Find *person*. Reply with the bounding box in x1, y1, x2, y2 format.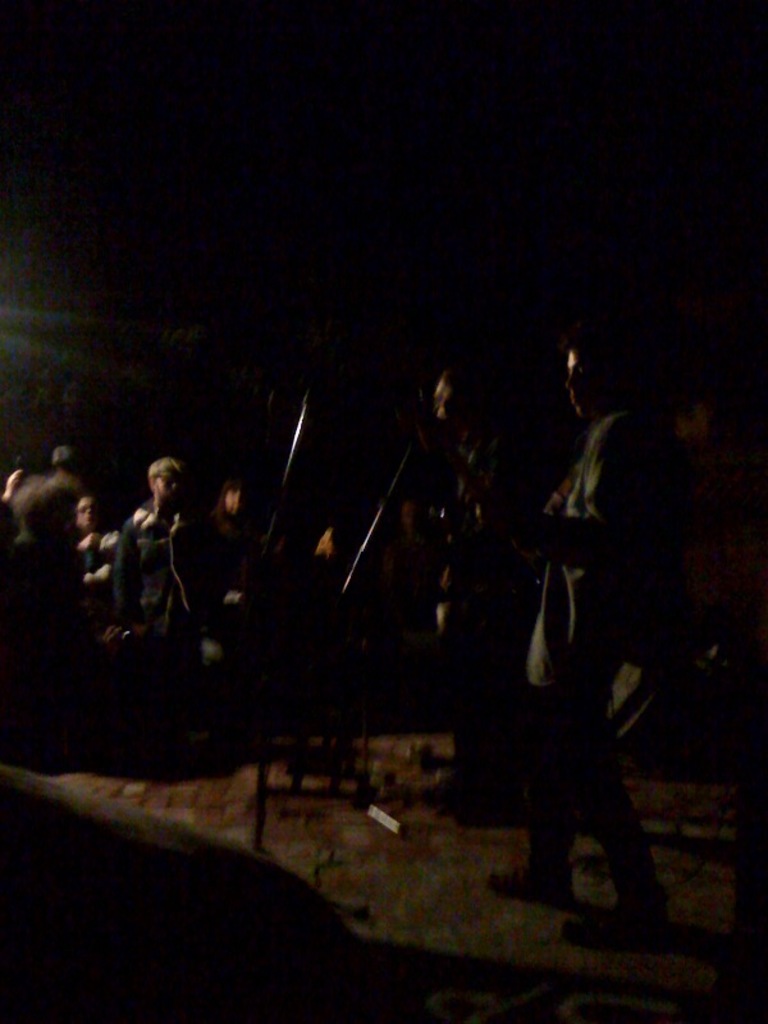
489, 343, 680, 965.
